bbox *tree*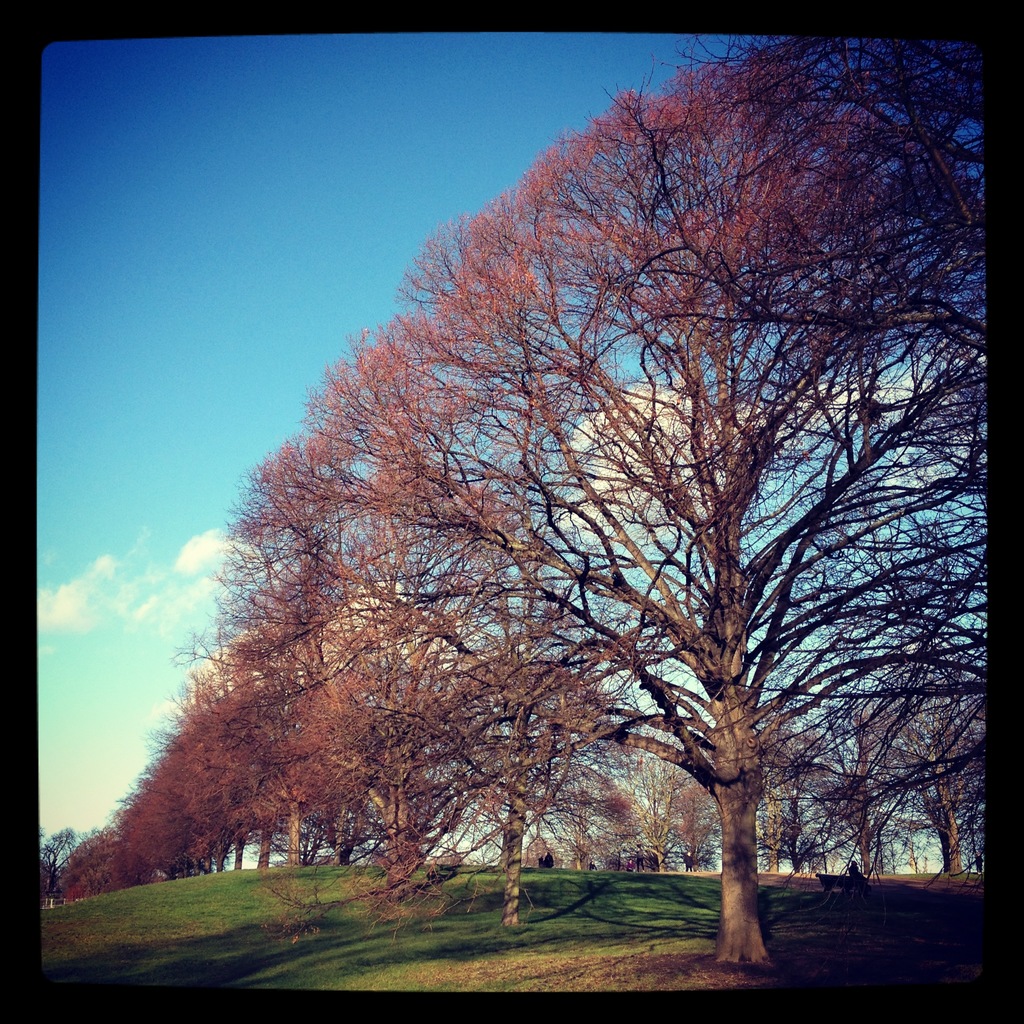
169,48,993,974
